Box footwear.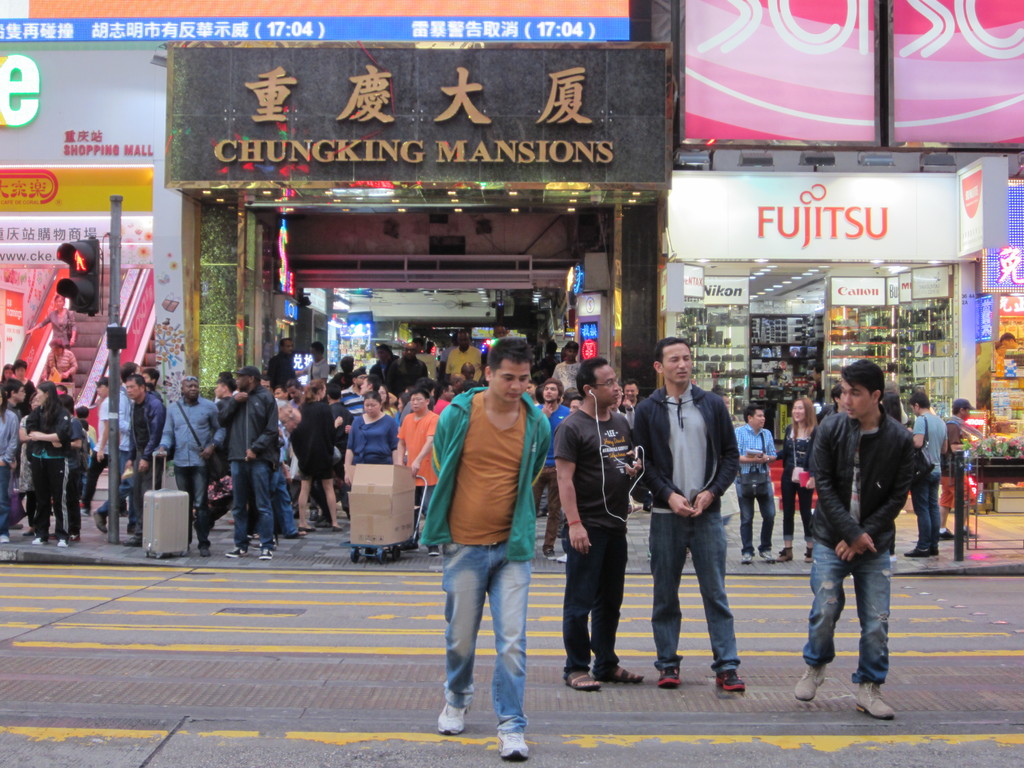
select_region(922, 540, 939, 554).
